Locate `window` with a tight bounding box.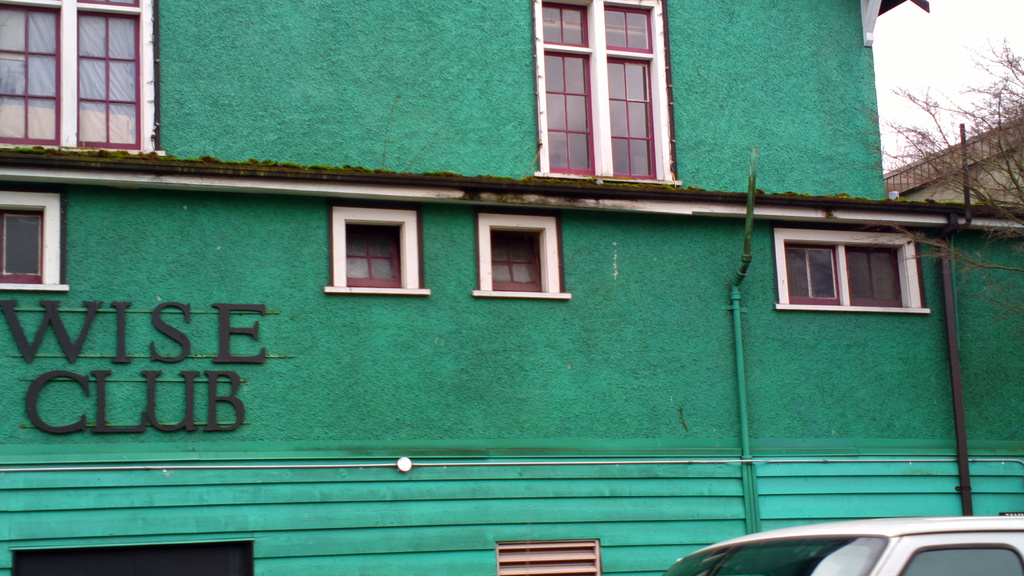
select_region(781, 239, 911, 308).
